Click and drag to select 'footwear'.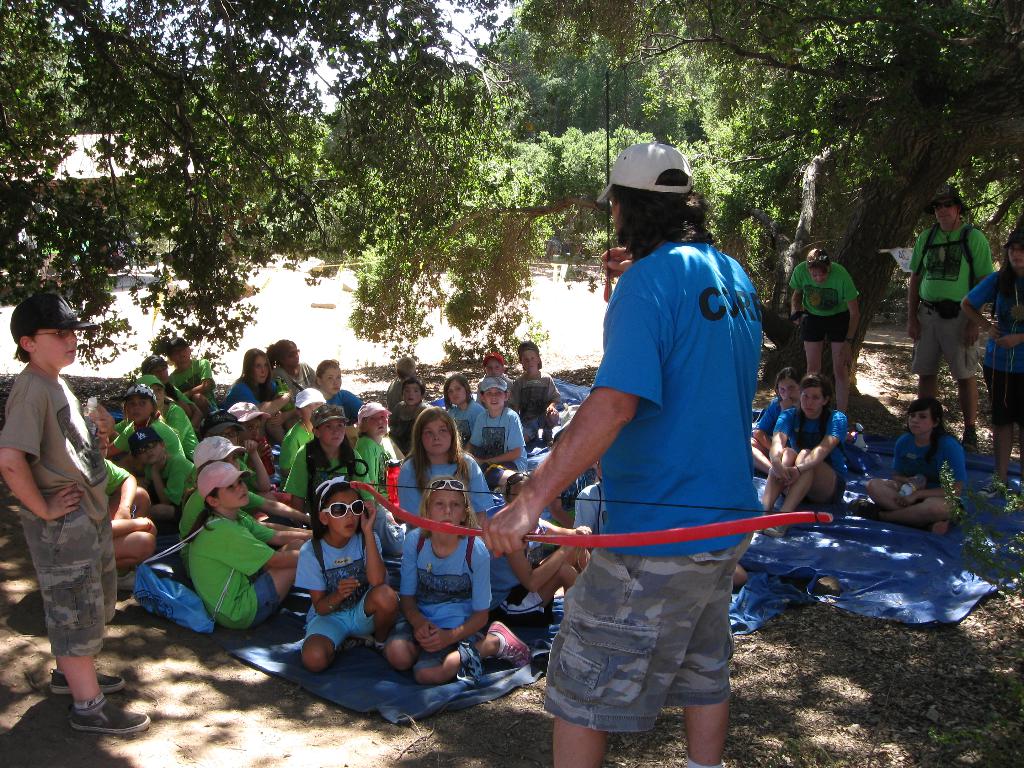
Selection: Rect(977, 478, 1005, 500).
